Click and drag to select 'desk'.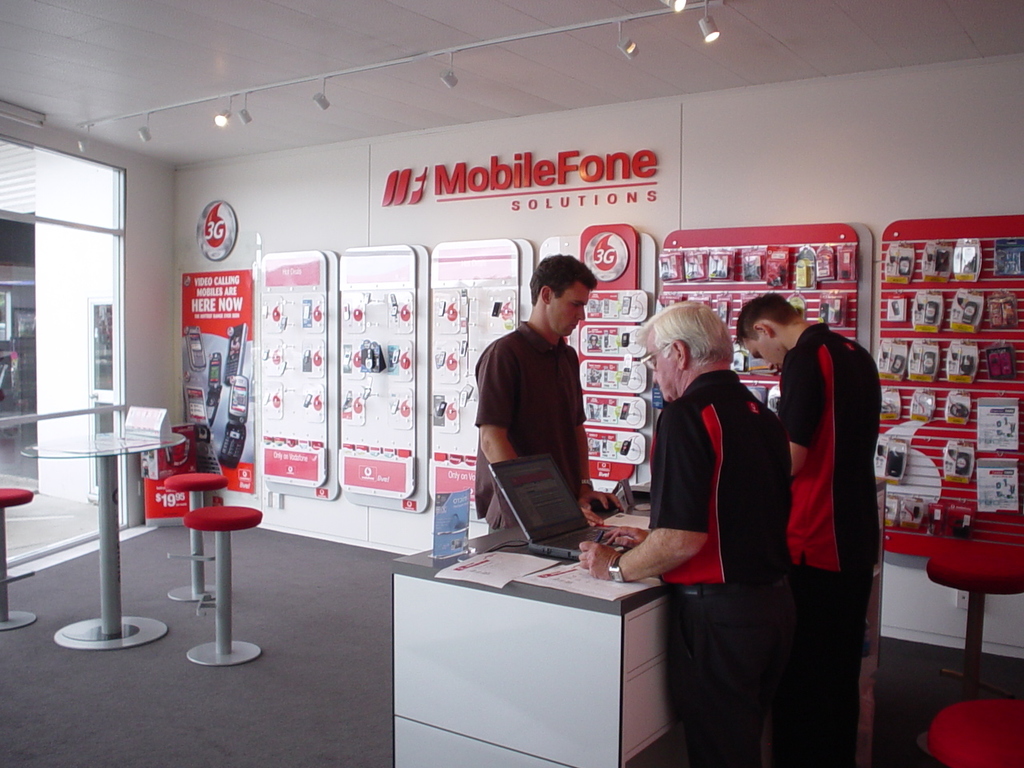
Selection: [352,514,684,762].
